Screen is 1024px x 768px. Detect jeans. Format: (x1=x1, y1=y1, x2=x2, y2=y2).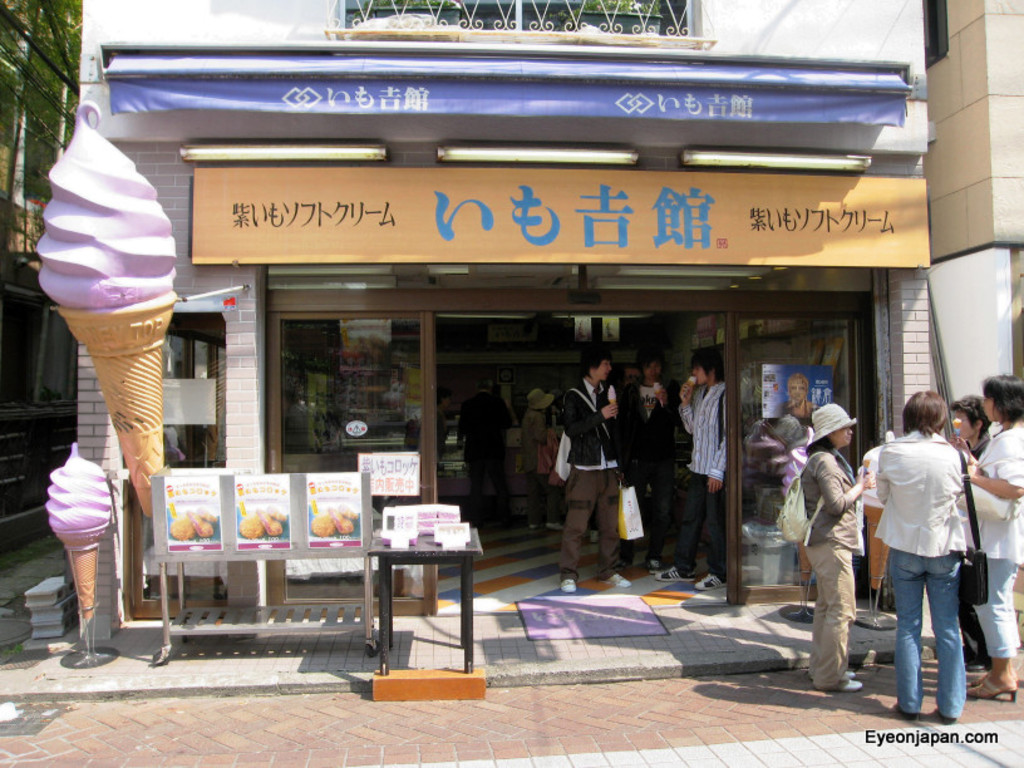
(x1=881, y1=547, x2=981, y2=723).
